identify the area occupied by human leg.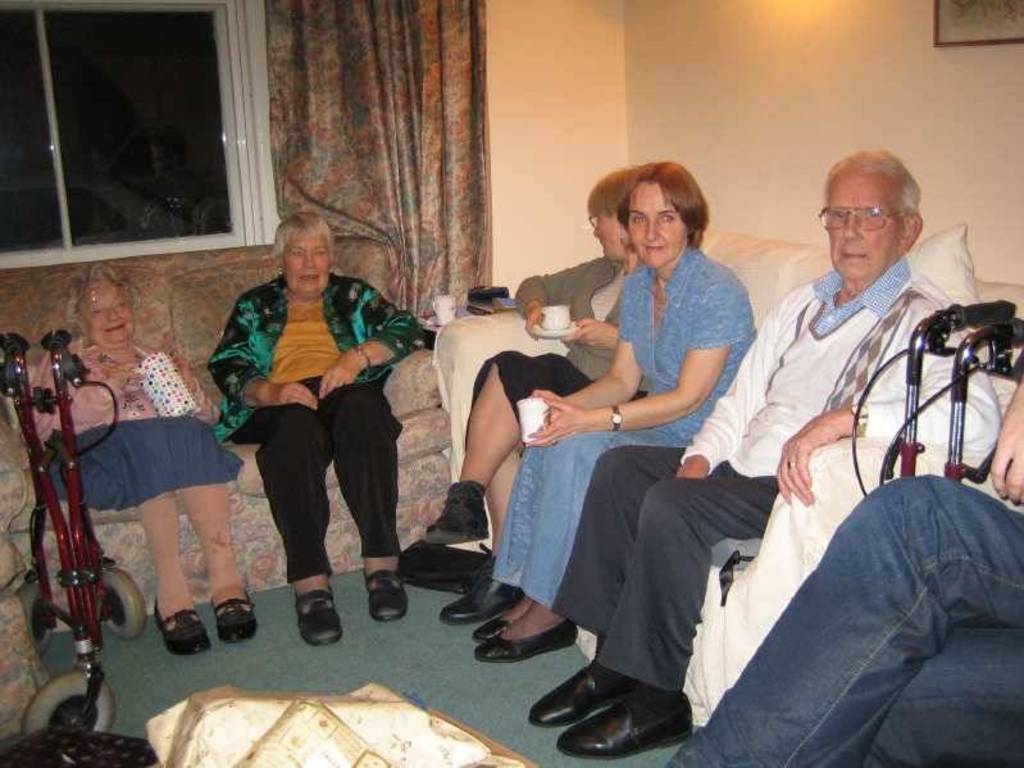
Area: 478/424/606/658.
